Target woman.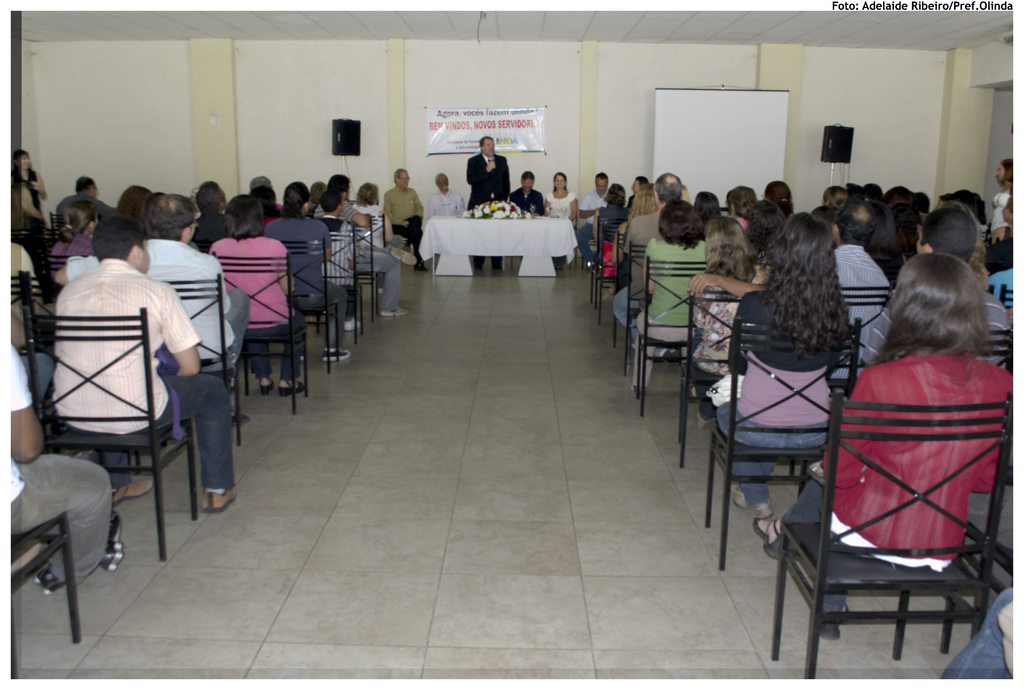
Target region: BBox(630, 208, 719, 398).
